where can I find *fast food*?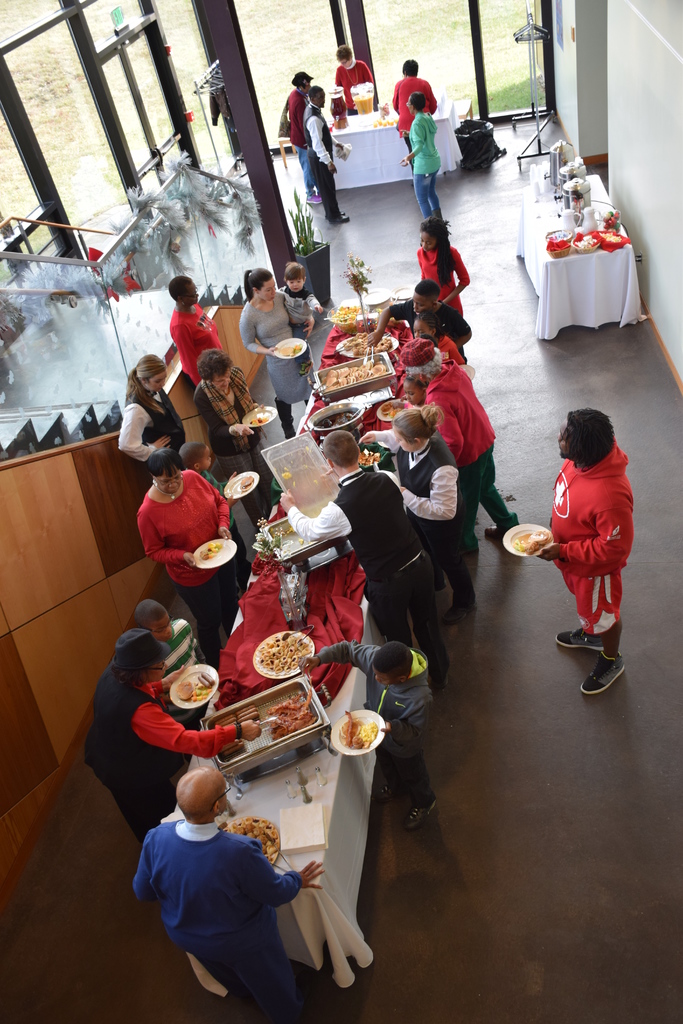
You can find it at x1=264, y1=687, x2=318, y2=742.
